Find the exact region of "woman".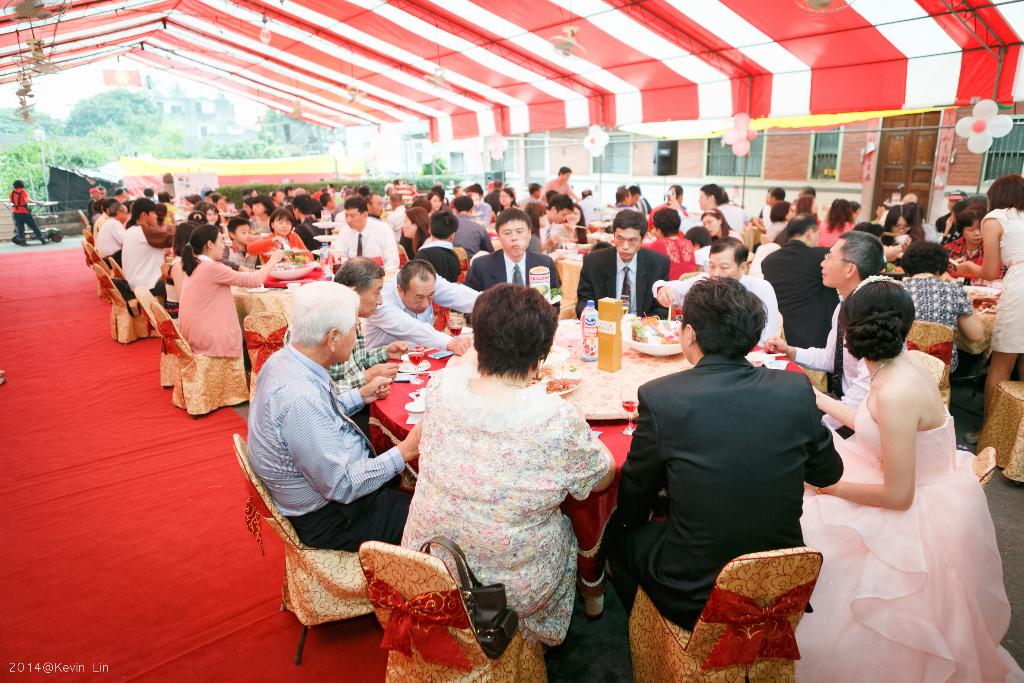
Exact region: box=[879, 204, 925, 249].
